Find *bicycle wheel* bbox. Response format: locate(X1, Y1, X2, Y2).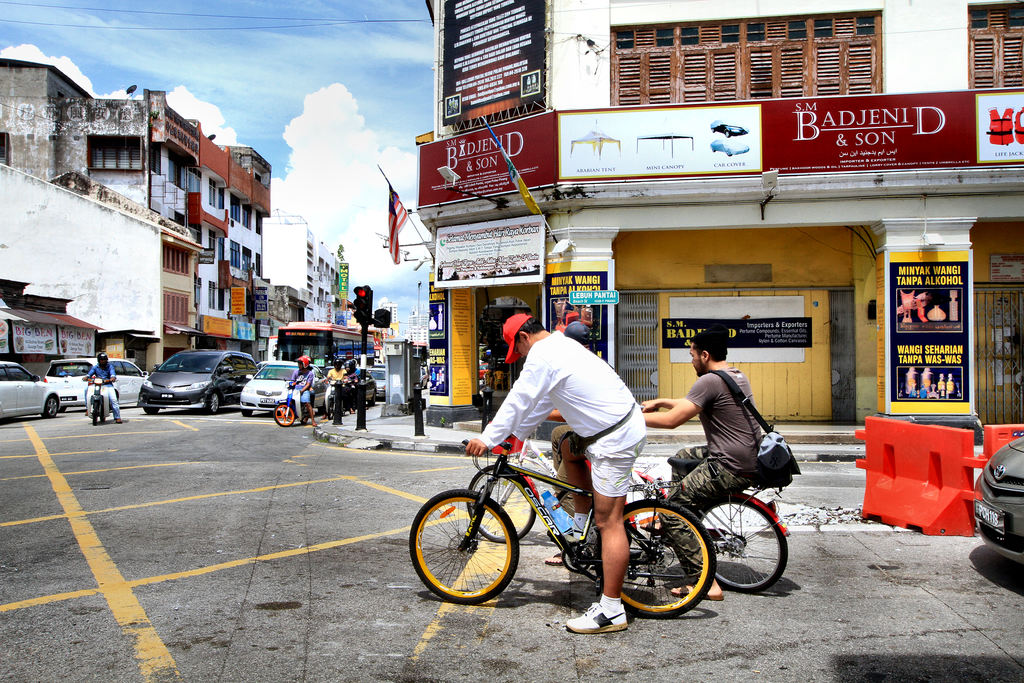
locate(465, 464, 532, 547).
